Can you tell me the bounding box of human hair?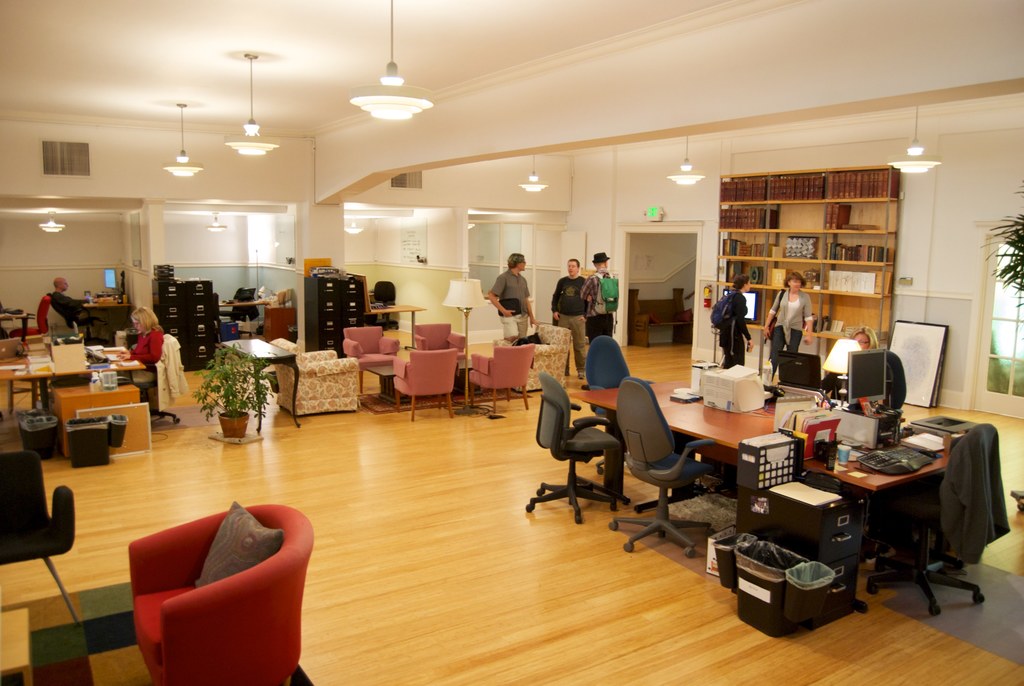
pyautogui.locateOnScreen(131, 308, 159, 331).
